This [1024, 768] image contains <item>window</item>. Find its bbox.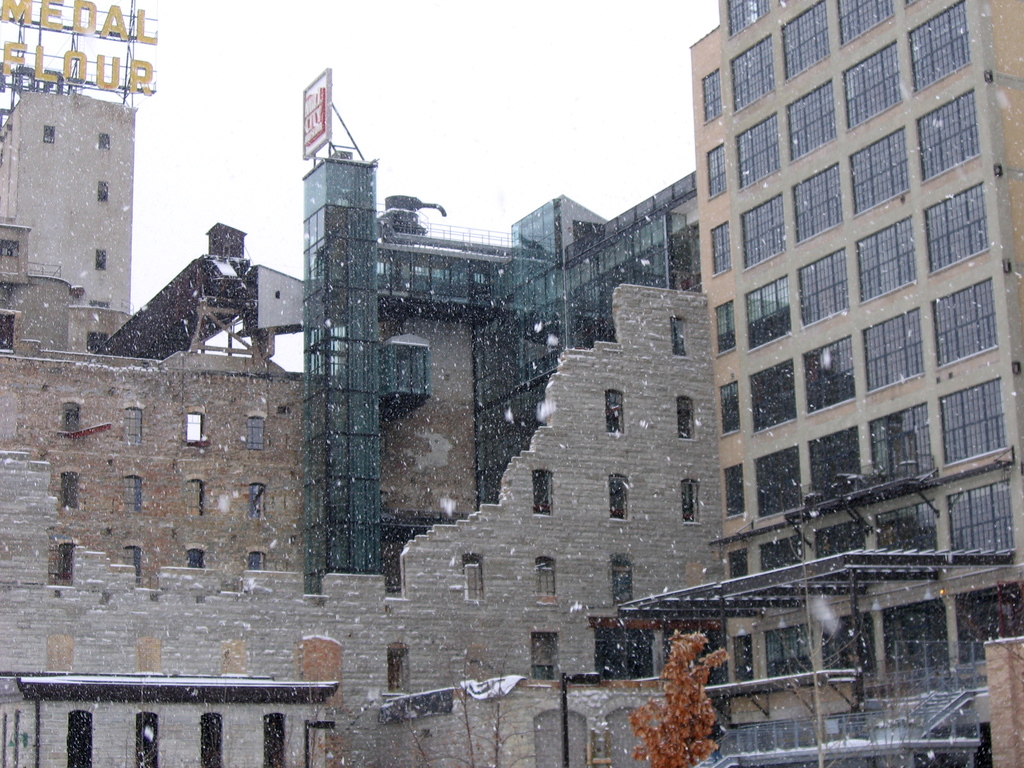
914/0/966/99.
